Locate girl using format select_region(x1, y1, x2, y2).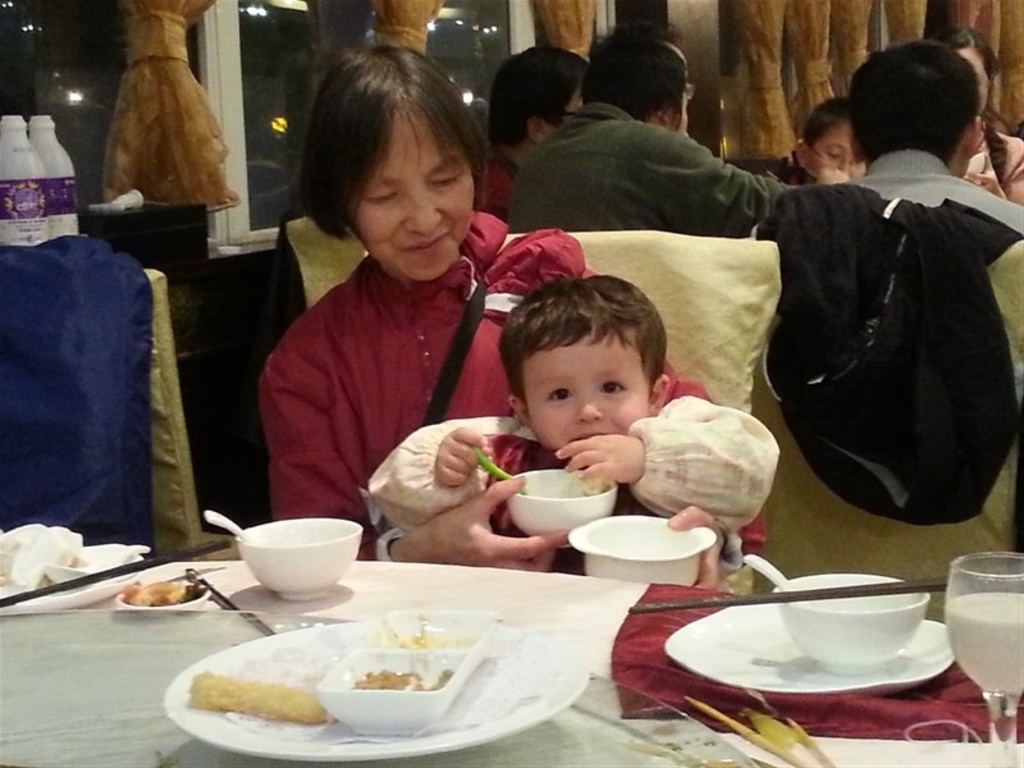
select_region(364, 274, 783, 575).
